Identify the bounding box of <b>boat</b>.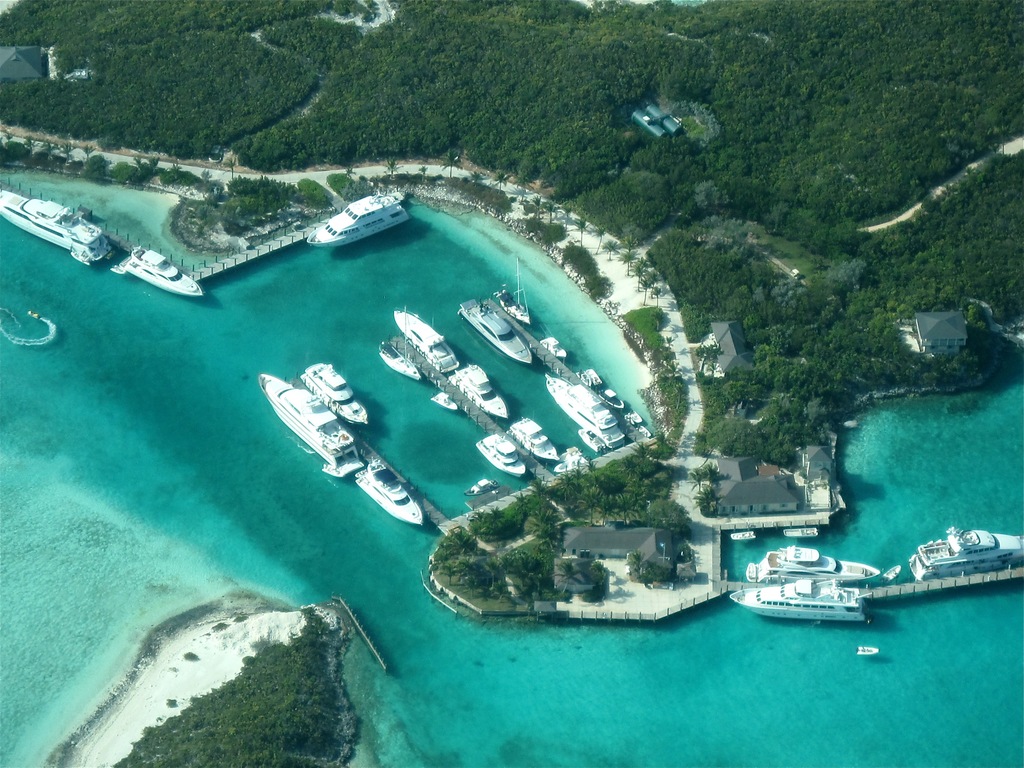
detection(0, 182, 123, 263).
